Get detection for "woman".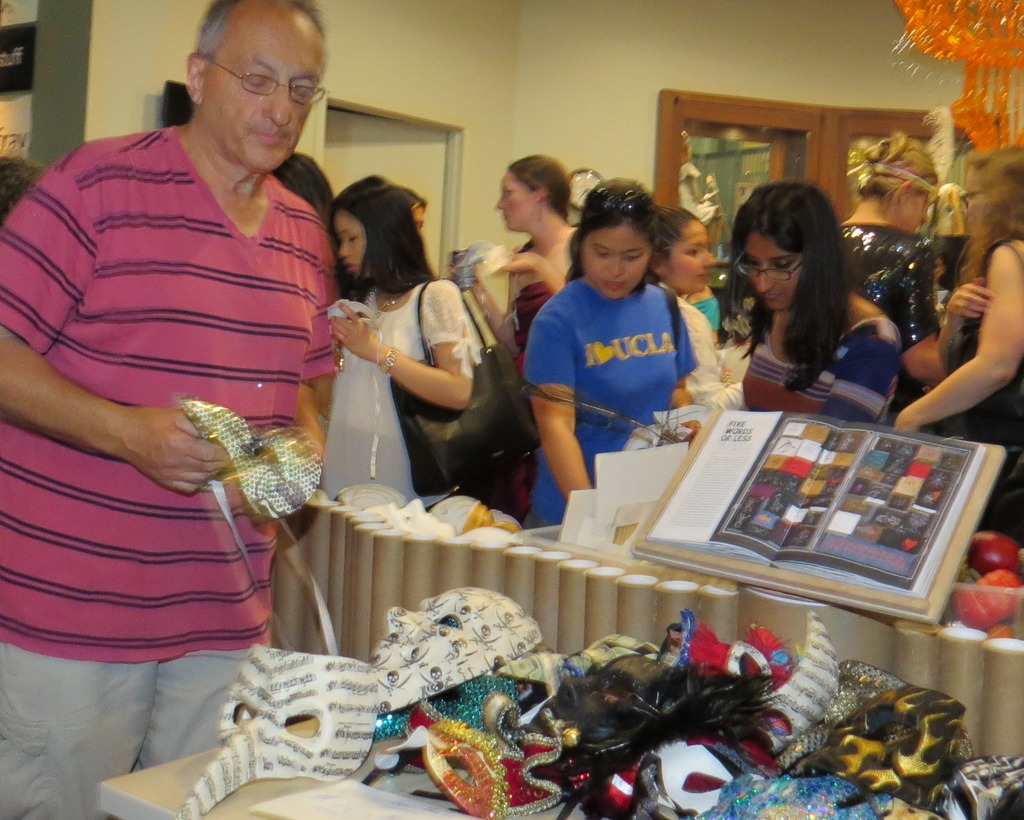
Detection: 889,144,1023,548.
